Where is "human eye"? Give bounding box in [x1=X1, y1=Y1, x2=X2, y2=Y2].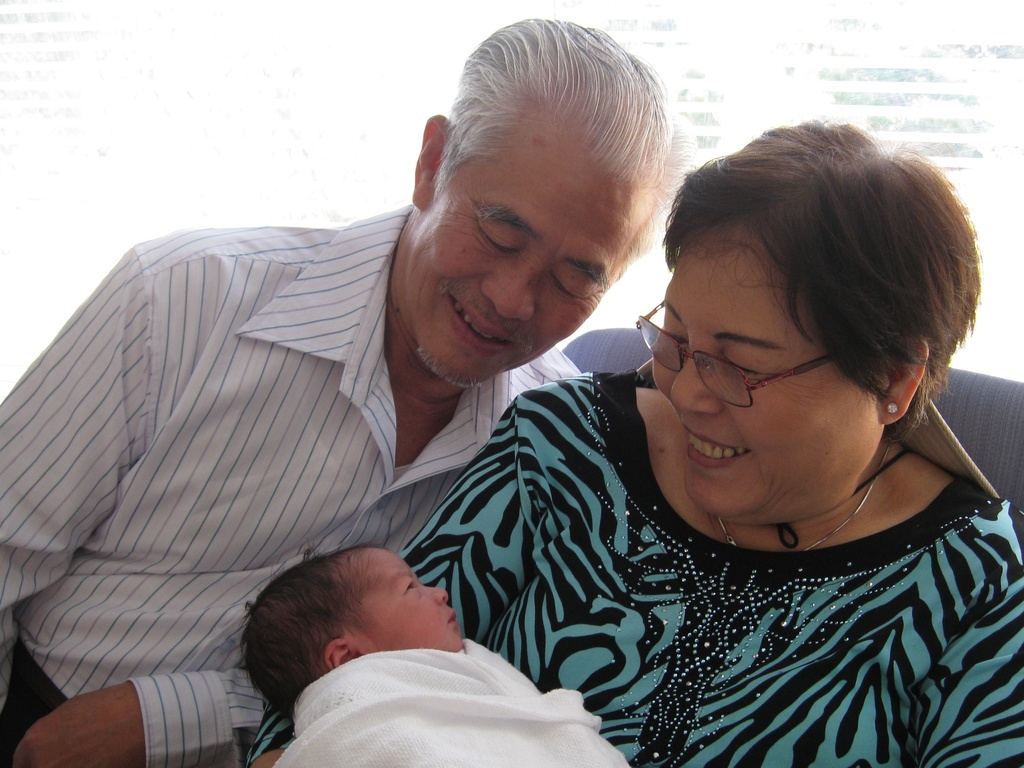
[x1=472, y1=222, x2=514, y2=256].
